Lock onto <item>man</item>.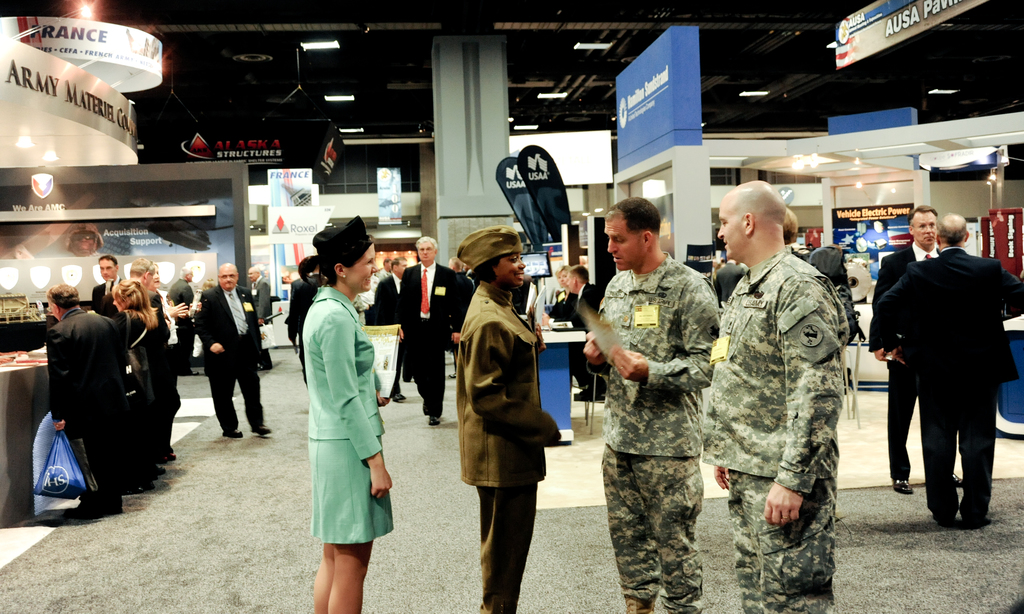
Locked: detection(531, 257, 619, 403).
